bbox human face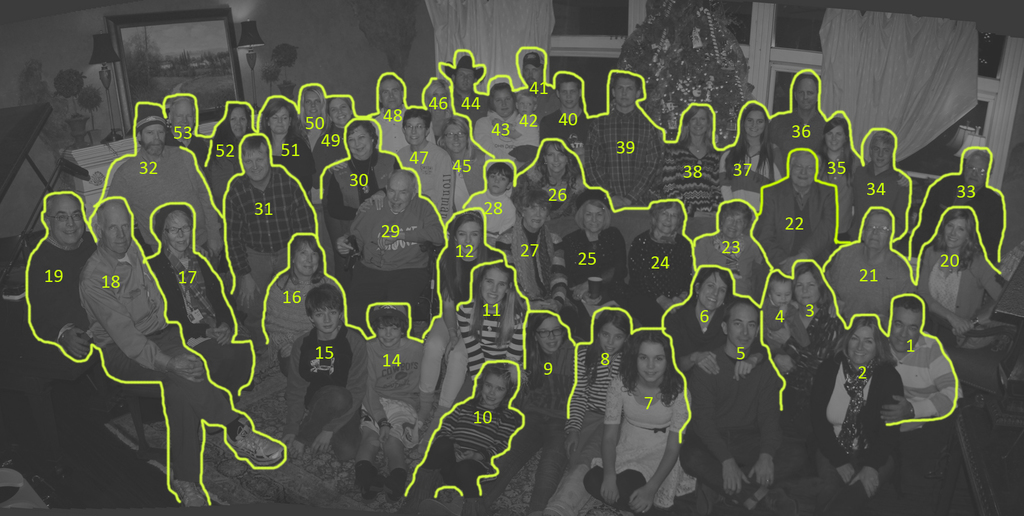
BBox(731, 302, 760, 353)
